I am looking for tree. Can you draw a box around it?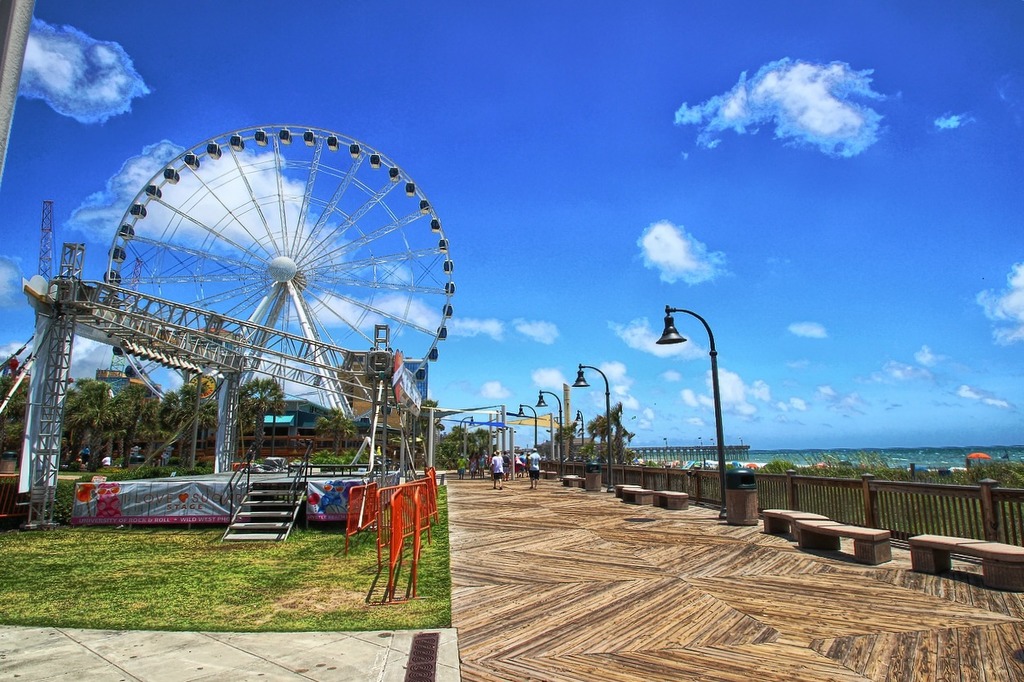
Sure, the bounding box is [239, 376, 283, 459].
